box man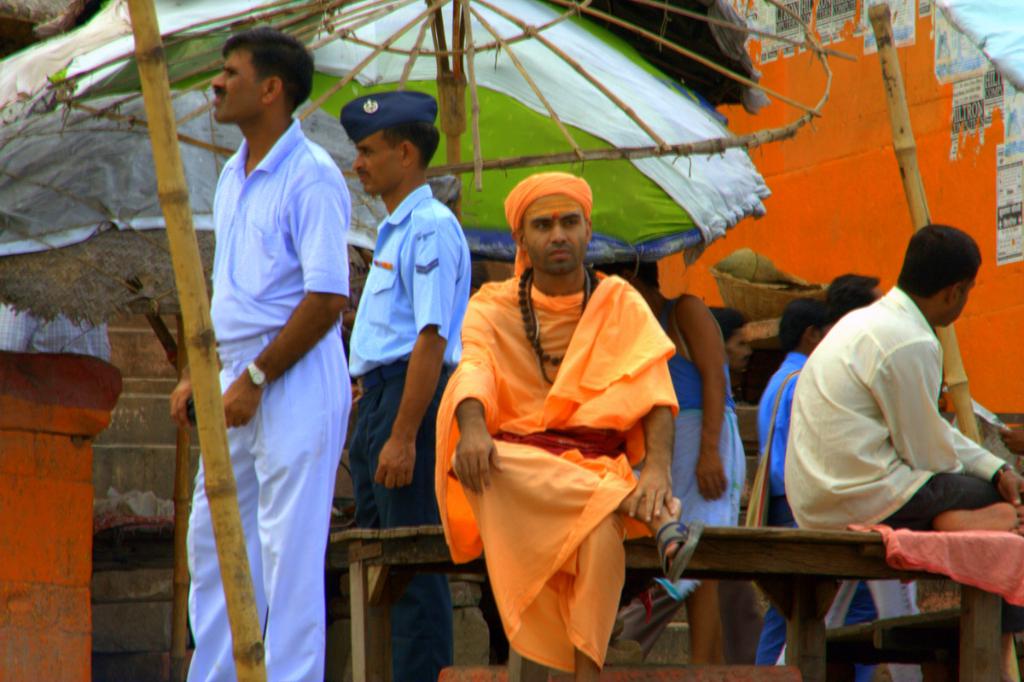
<region>1000, 426, 1023, 464</region>
